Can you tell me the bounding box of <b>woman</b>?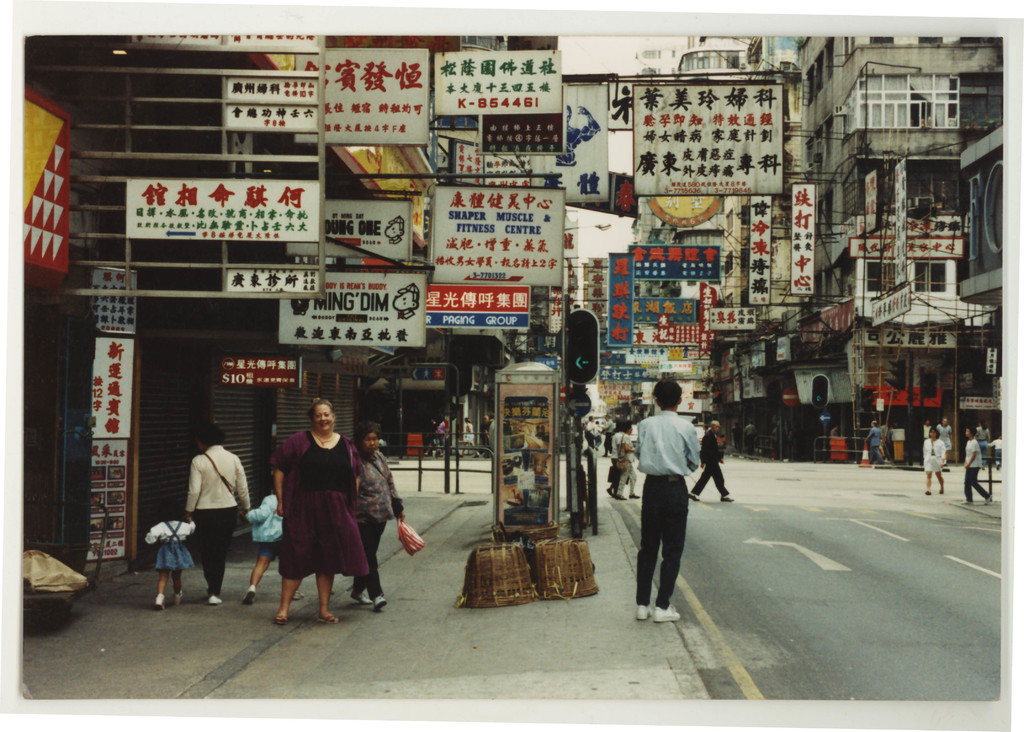
461:416:483:457.
